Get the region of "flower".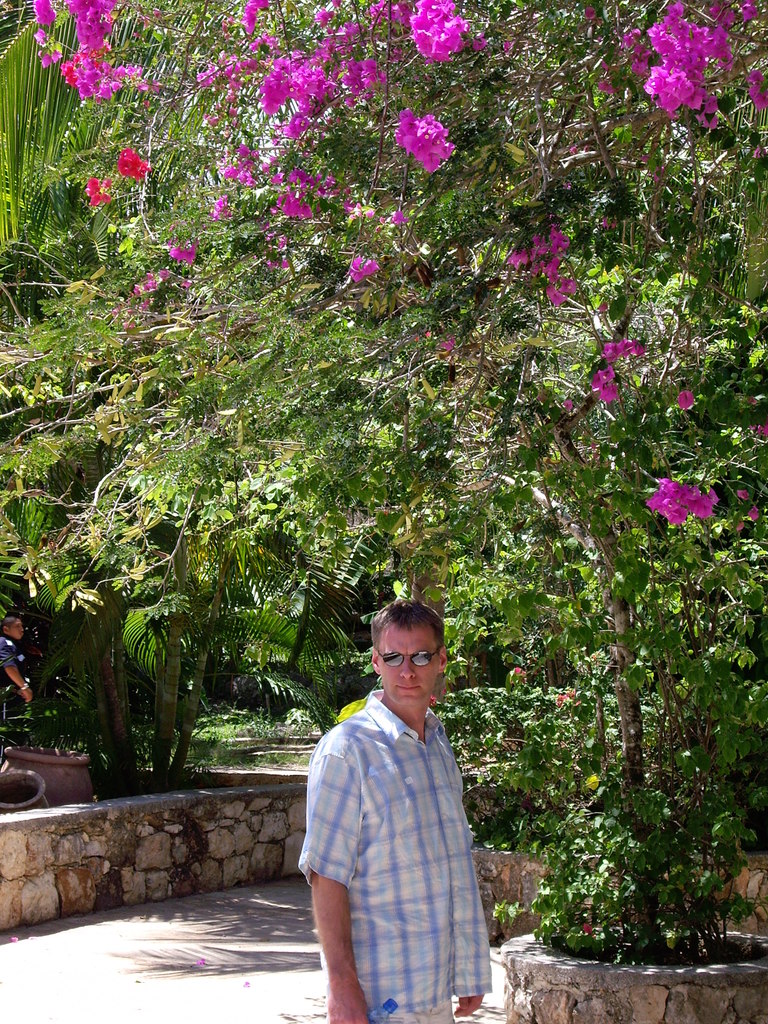
locate(755, 70, 763, 79).
